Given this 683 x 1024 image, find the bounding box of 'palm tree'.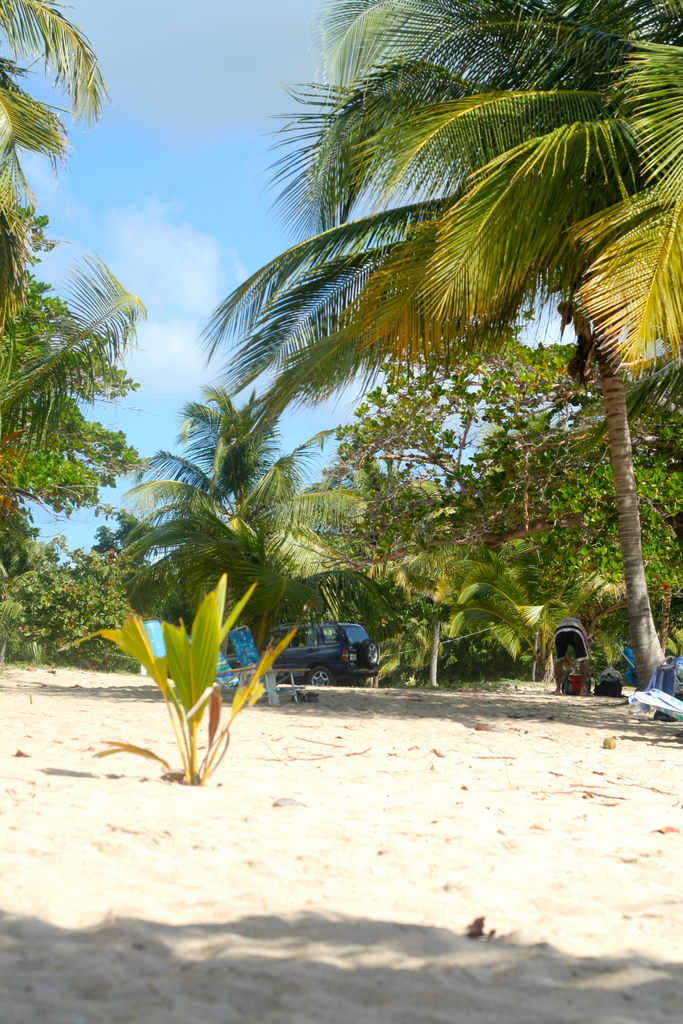
{"x1": 126, "y1": 333, "x2": 391, "y2": 714}.
